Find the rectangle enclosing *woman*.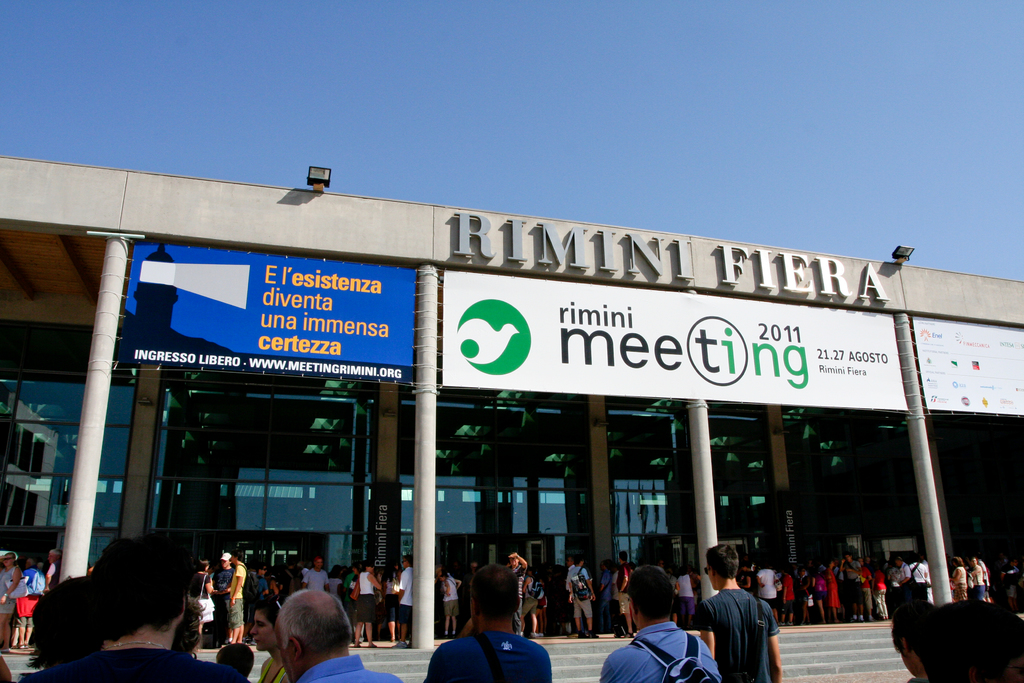
[243,598,291,682].
